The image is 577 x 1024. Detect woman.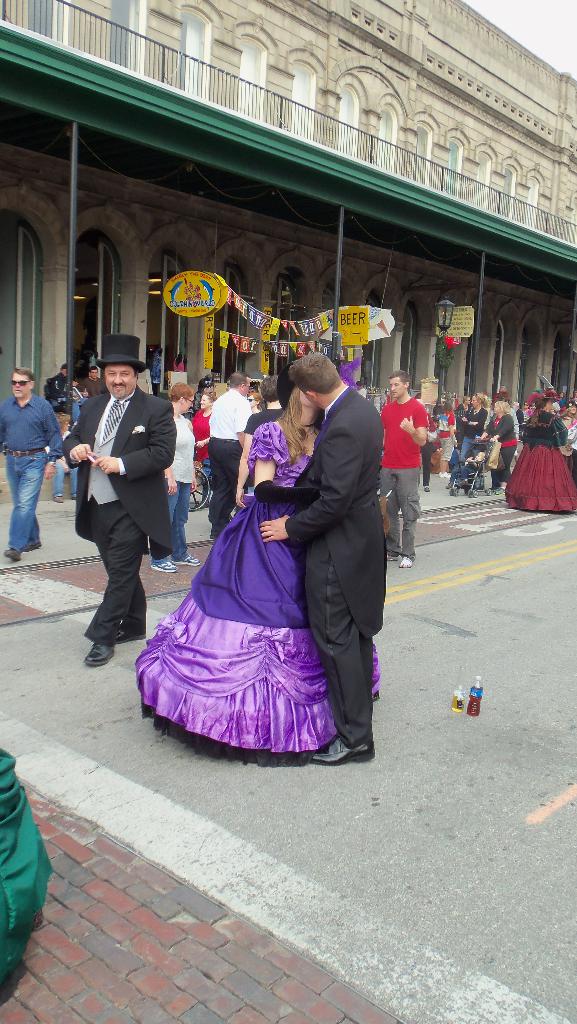
Detection: {"x1": 135, "y1": 364, "x2": 380, "y2": 767}.
